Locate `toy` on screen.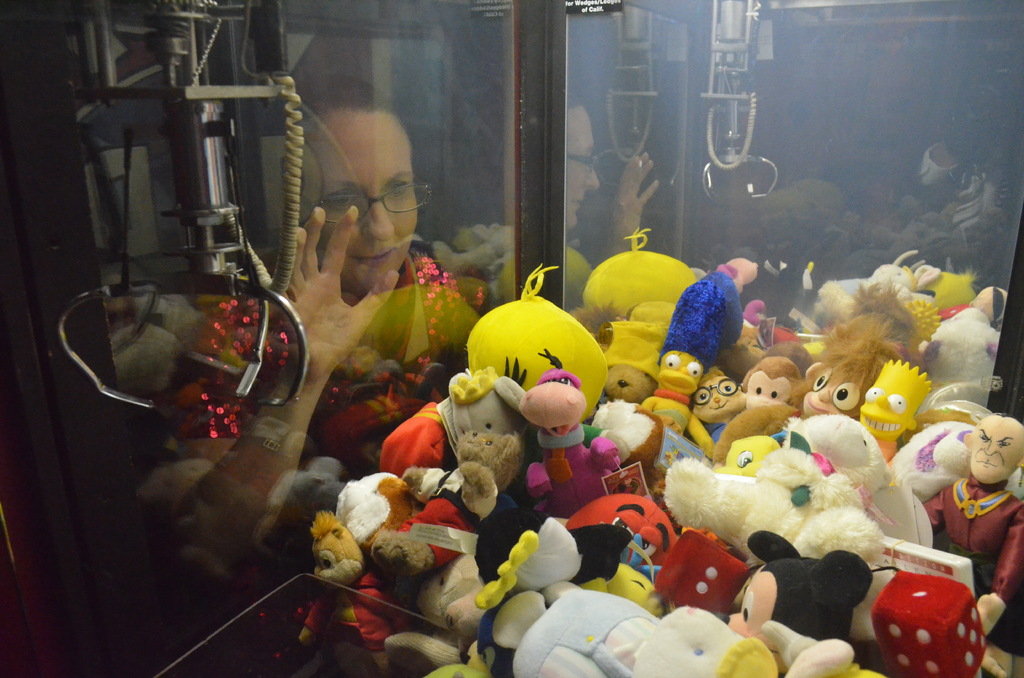
On screen at pyautogui.locateOnScreen(376, 380, 538, 472).
